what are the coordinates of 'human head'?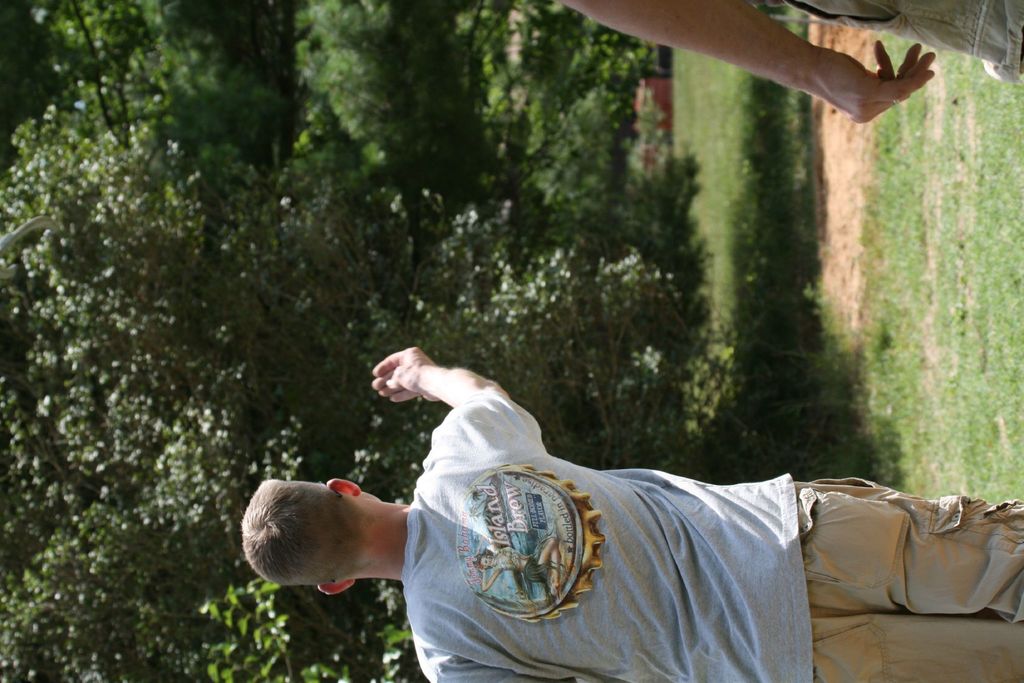
241, 479, 385, 595.
